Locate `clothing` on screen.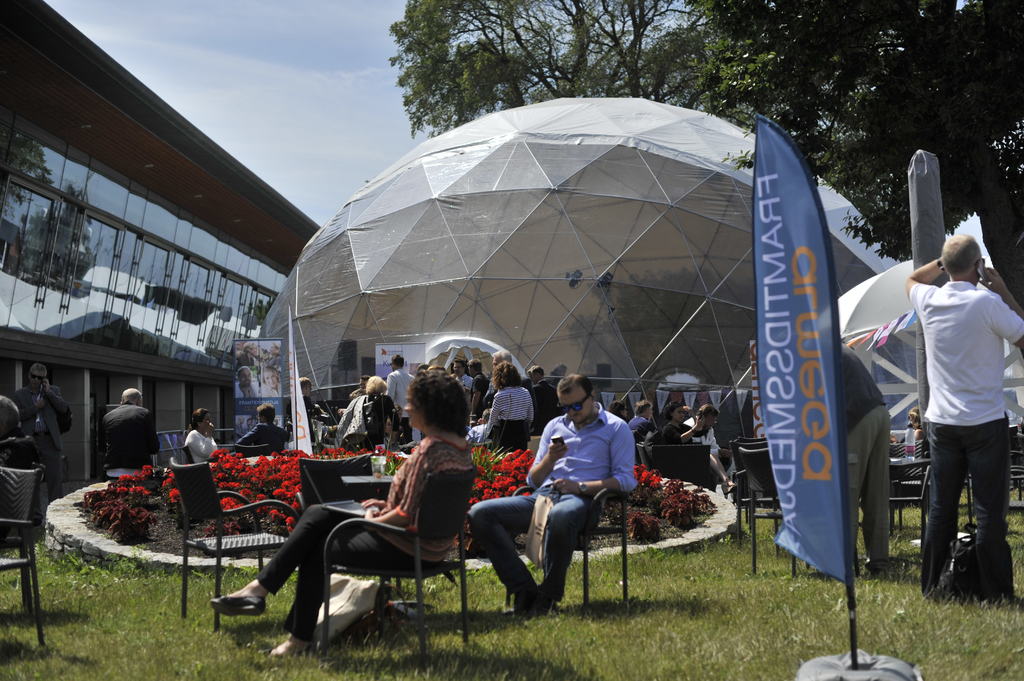
On screen at select_region(235, 381, 257, 400).
